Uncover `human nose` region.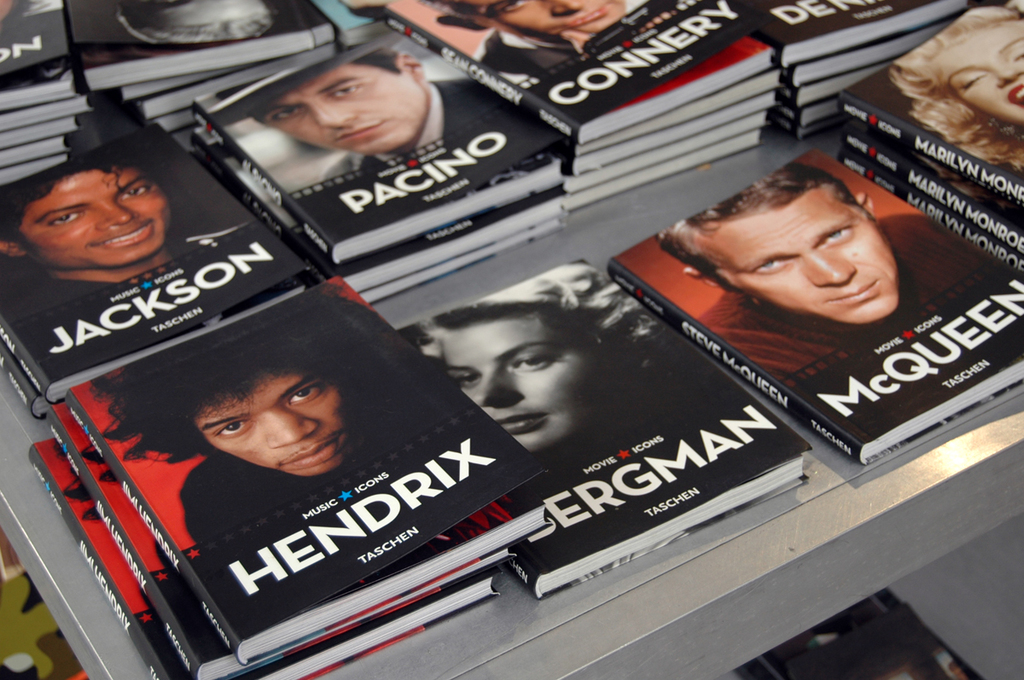
Uncovered: region(310, 104, 352, 128).
